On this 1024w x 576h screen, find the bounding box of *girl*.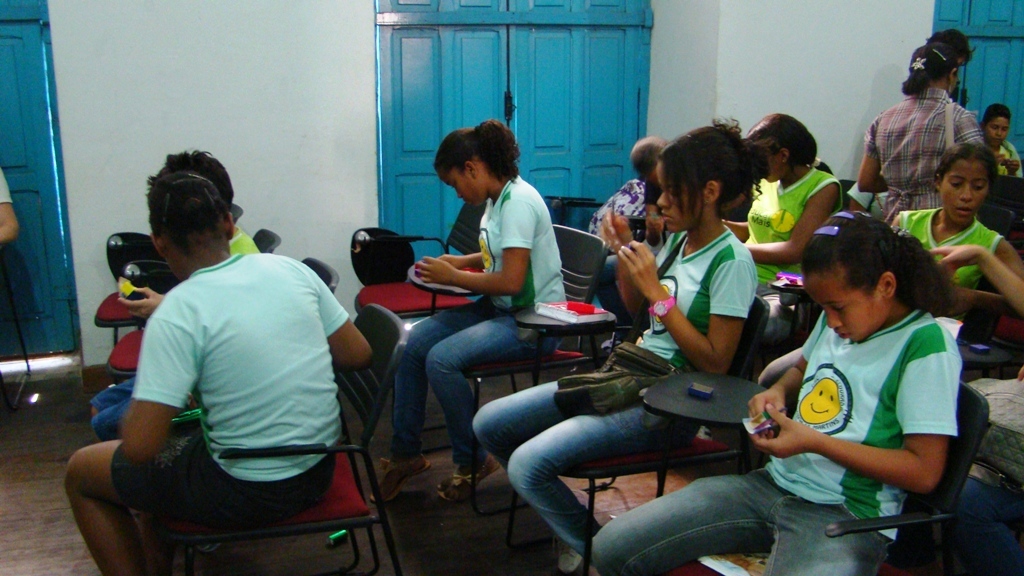
Bounding box: 748 112 844 358.
